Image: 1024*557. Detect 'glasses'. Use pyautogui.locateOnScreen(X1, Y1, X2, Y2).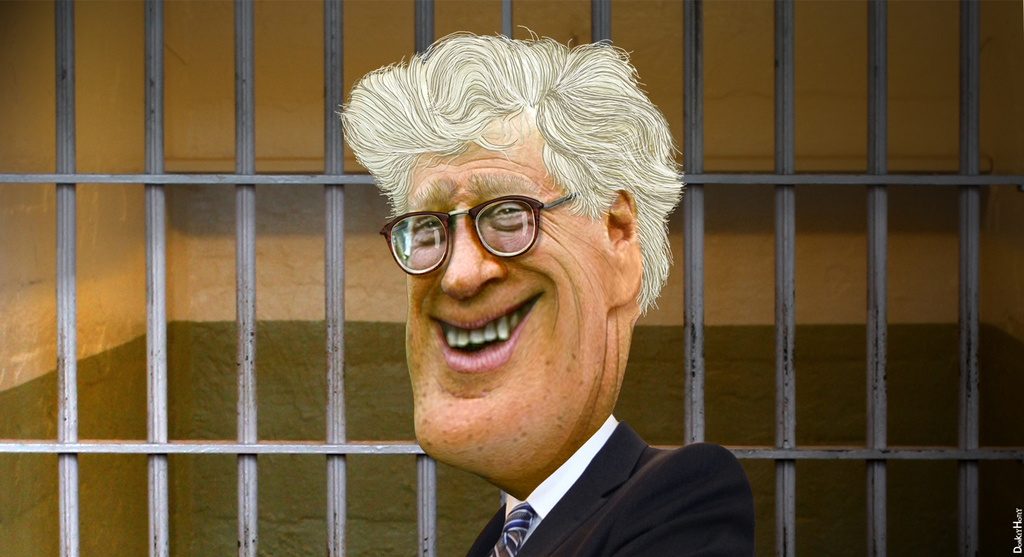
pyautogui.locateOnScreen(375, 184, 635, 282).
